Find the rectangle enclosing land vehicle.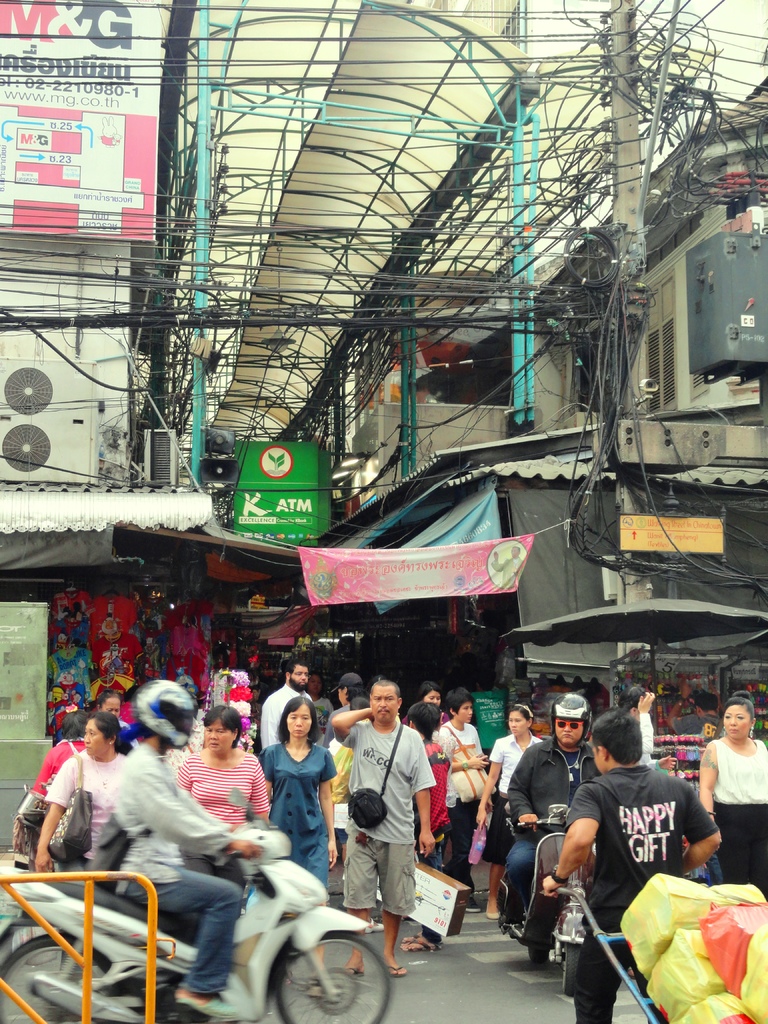
box(1, 778, 460, 1012).
